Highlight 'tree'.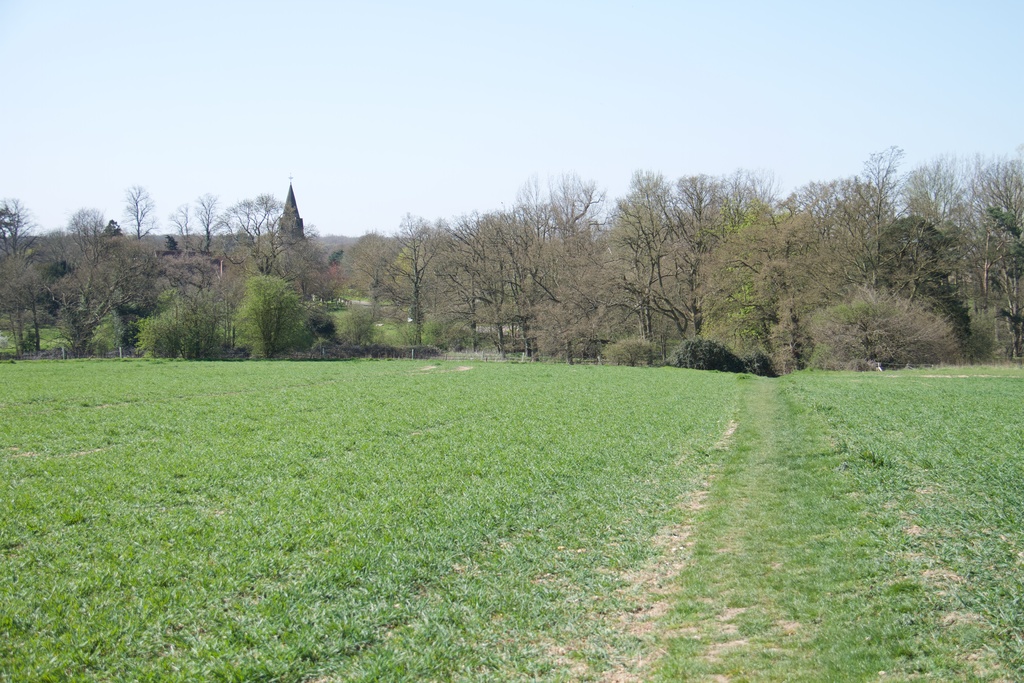
Highlighted region: select_region(150, 245, 236, 359).
